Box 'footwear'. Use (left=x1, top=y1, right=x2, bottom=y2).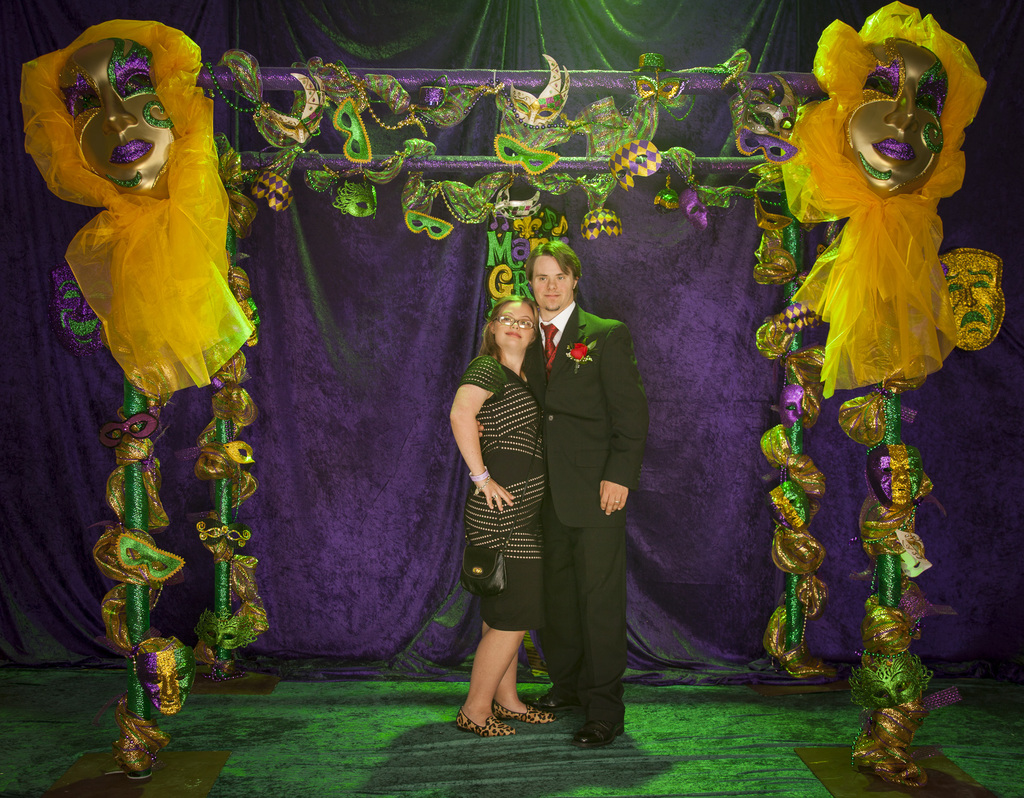
(left=529, top=680, right=582, bottom=716).
